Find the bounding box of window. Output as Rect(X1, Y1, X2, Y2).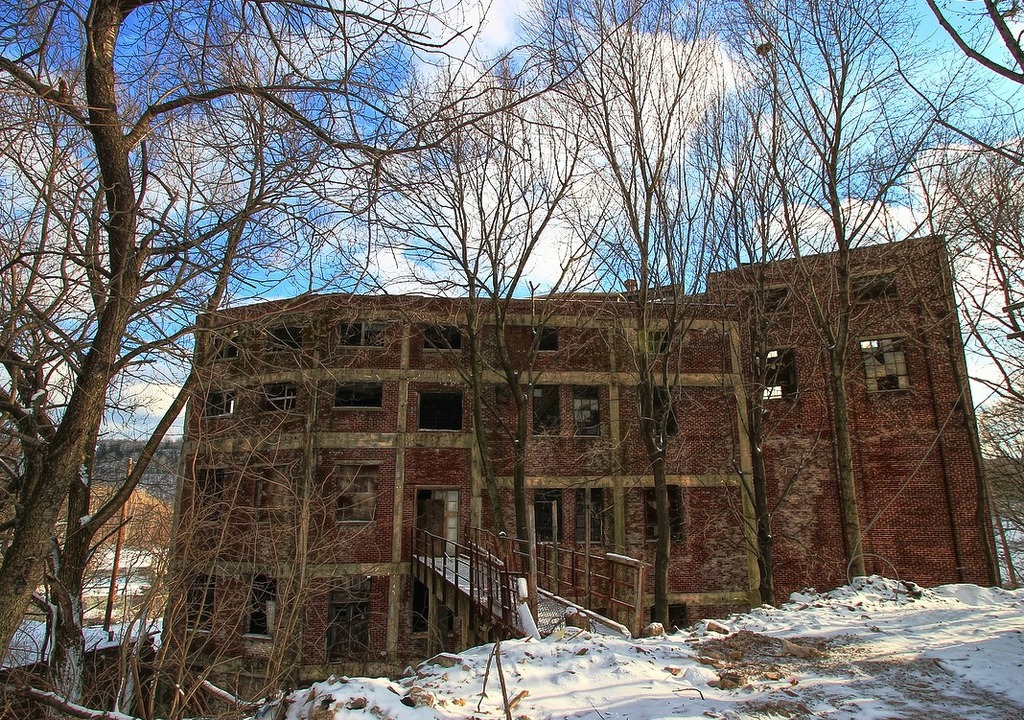
Rect(578, 490, 613, 551).
